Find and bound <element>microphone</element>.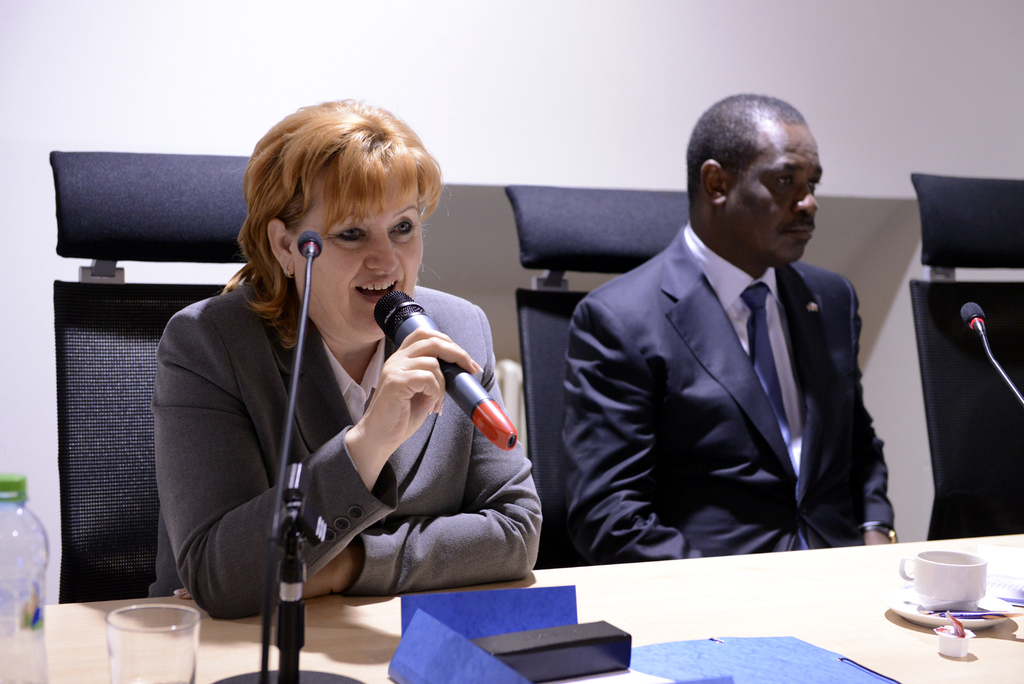
Bound: (x1=299, y1=226, x2=323, y2=259).
